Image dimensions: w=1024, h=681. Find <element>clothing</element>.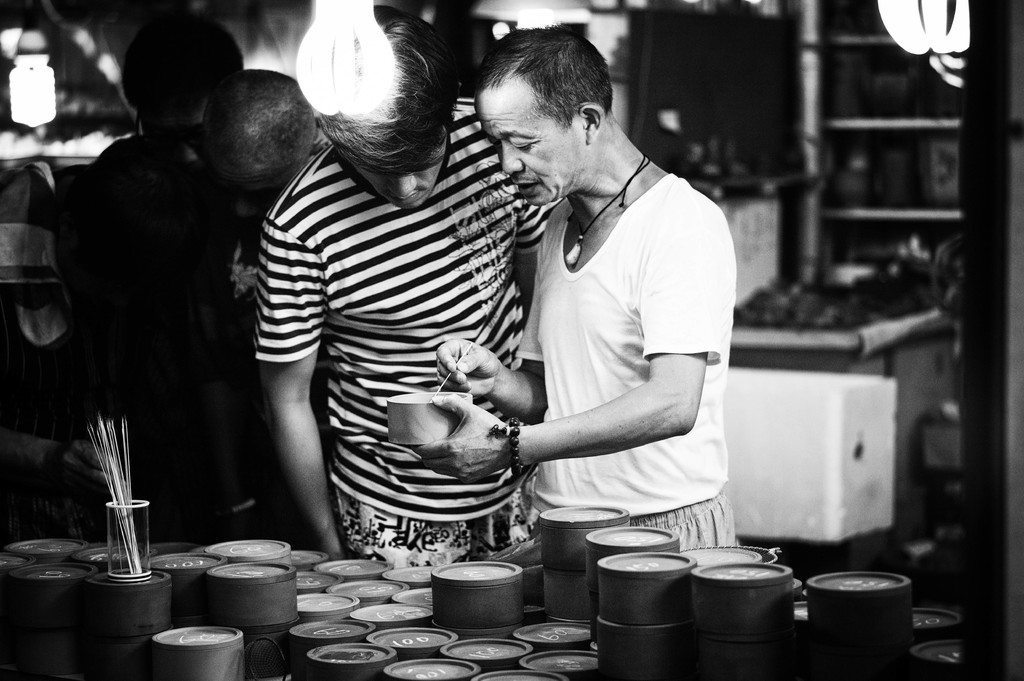
locate(47, 134, 254, 538).
